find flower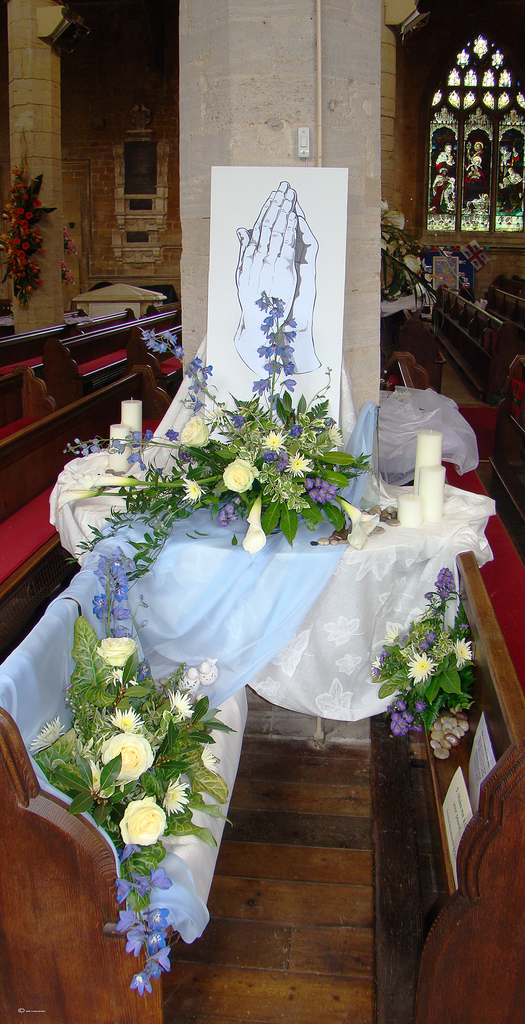
[64,733,92,762]
